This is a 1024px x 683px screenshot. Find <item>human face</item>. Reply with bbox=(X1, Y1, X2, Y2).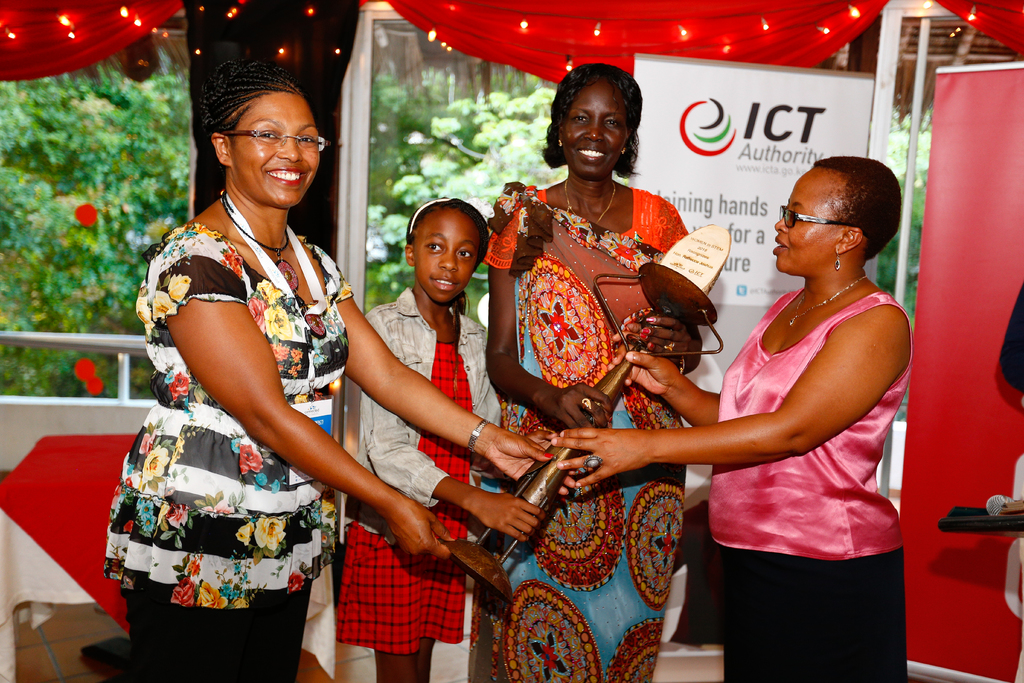
bbox=(769, 163, 840, 268).
